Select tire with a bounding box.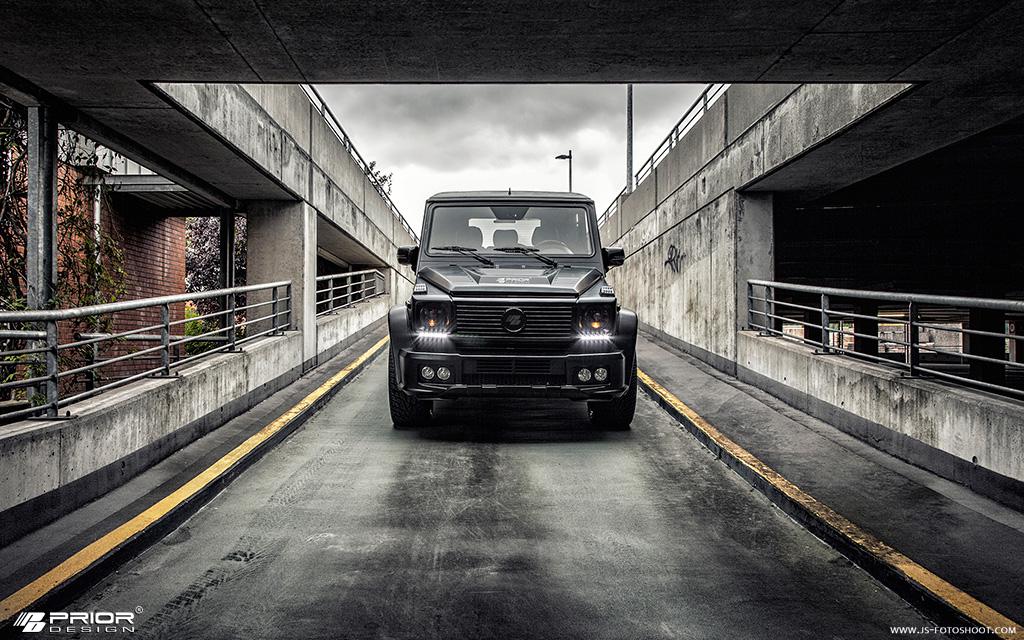
387,347,434,433.
